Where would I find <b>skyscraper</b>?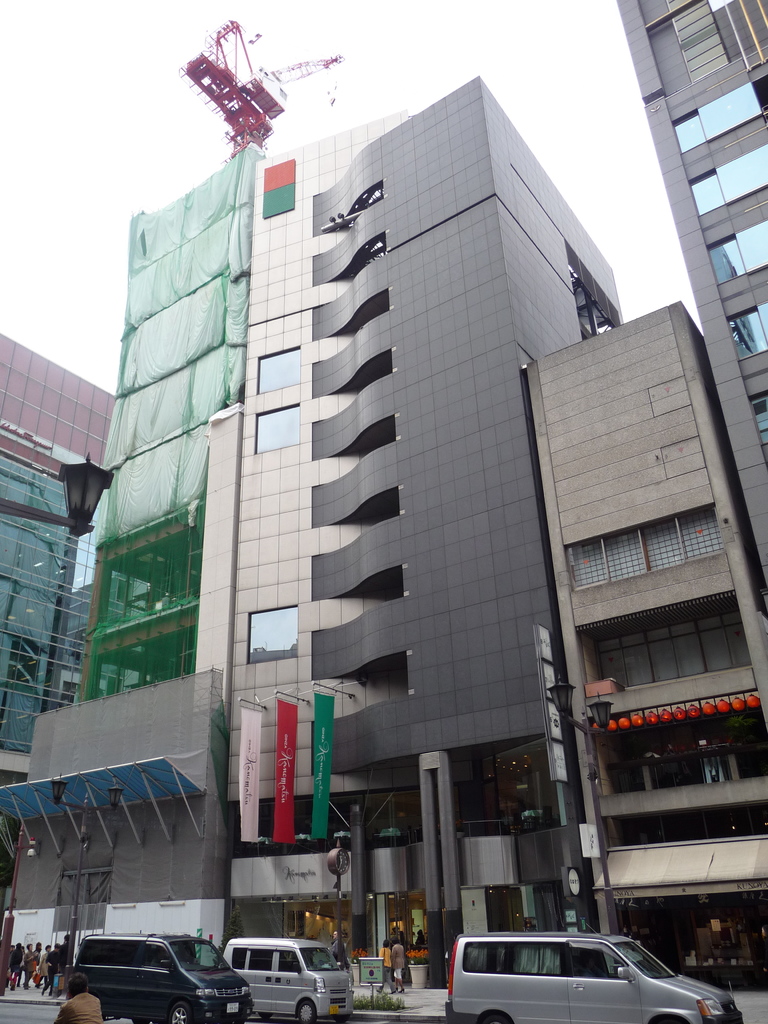
At select_region(0, 120, 403, 942).
